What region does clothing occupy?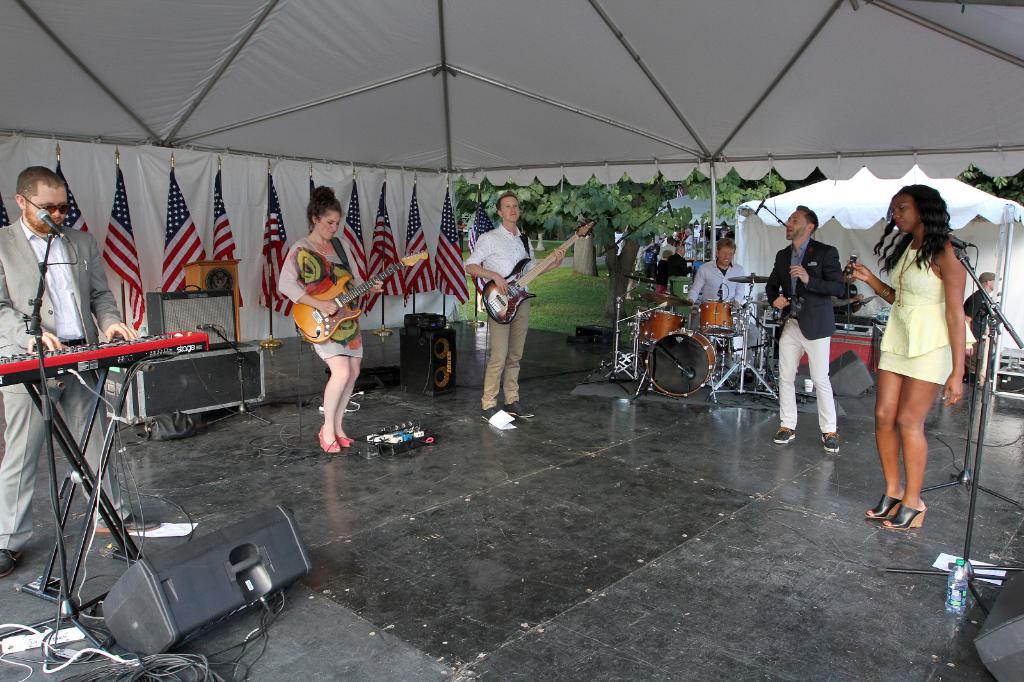
locate(962, 290, 996, 344).
